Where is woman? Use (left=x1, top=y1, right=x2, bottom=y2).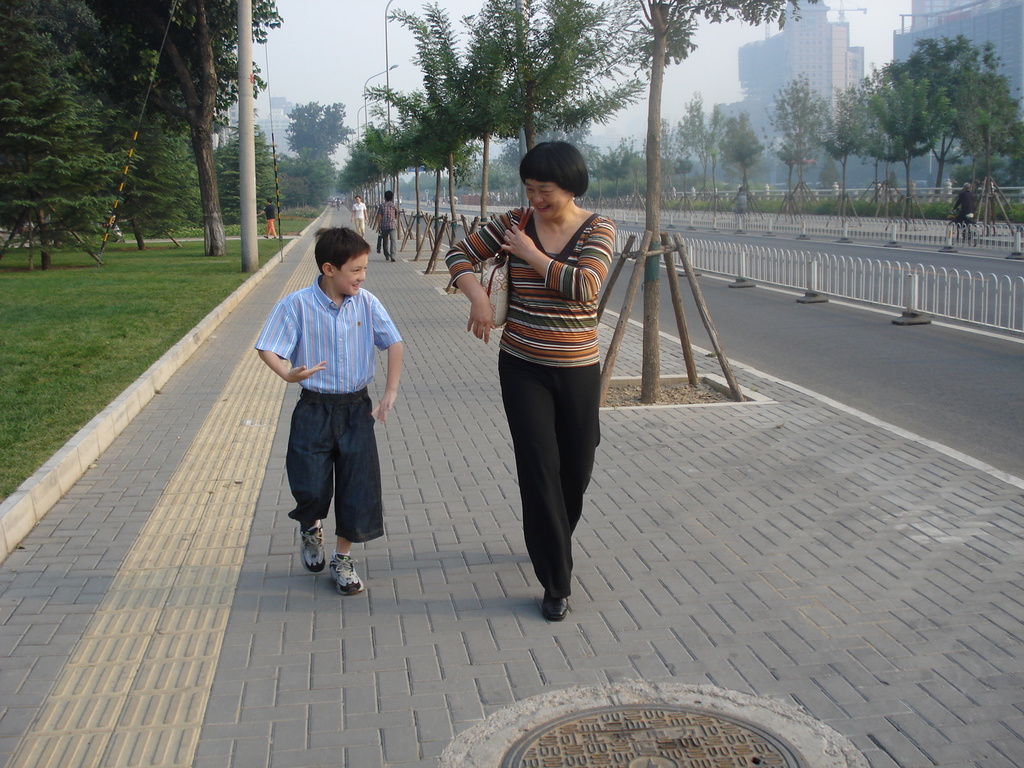
(left=448, top=136, right=627, bottom=624).
